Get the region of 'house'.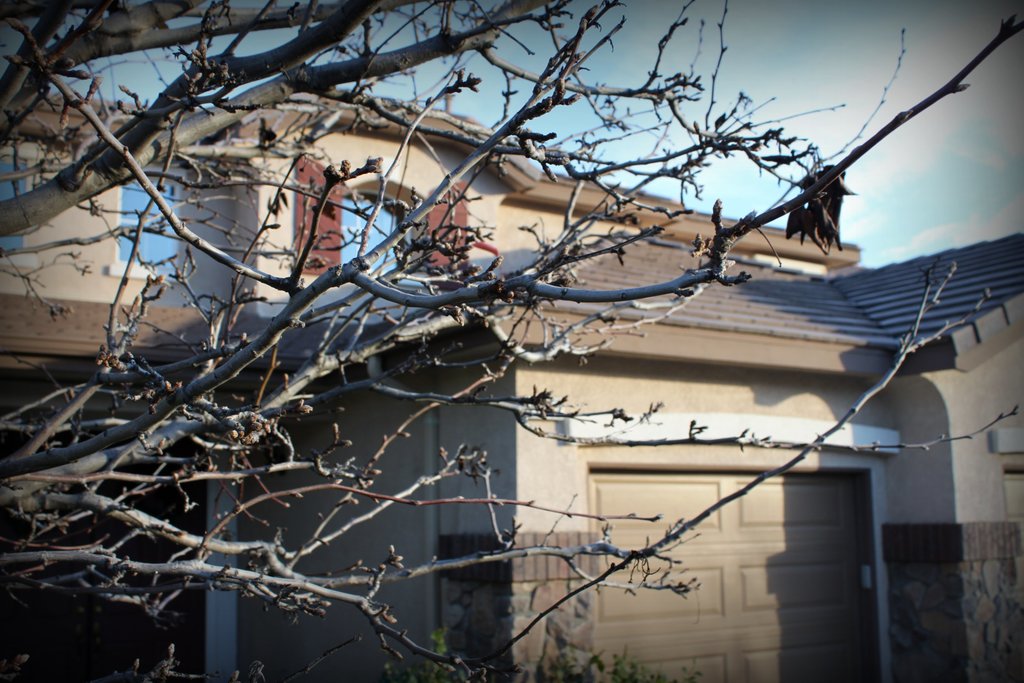
0, 88, 1023, 682.
